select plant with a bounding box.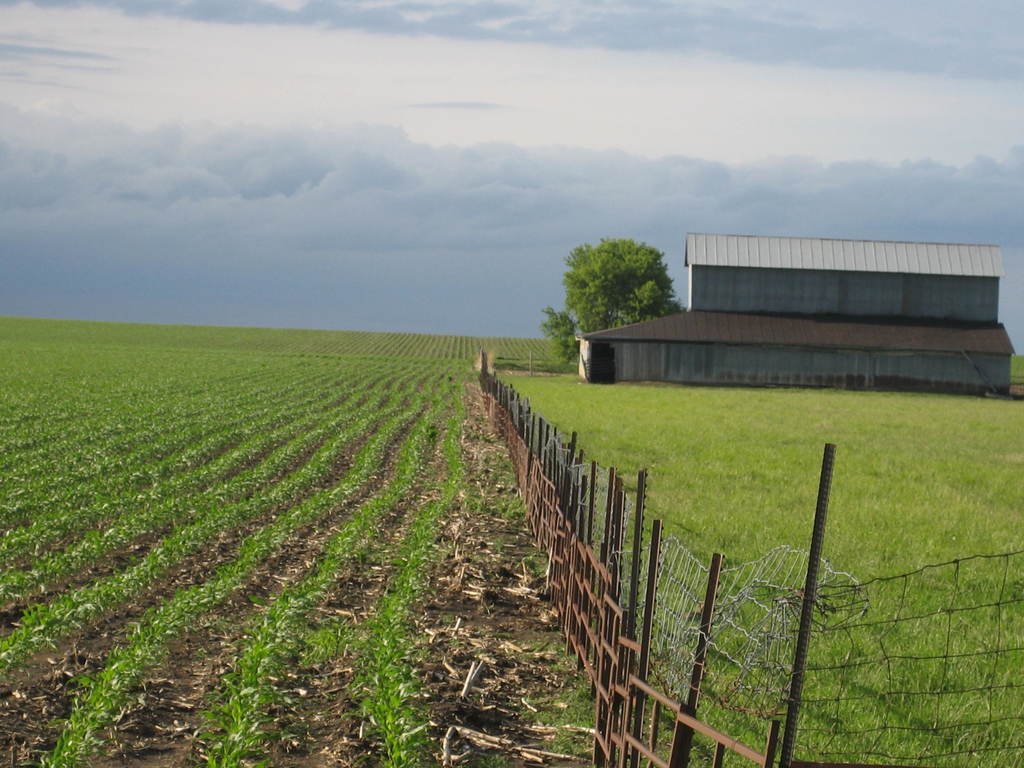
[x1=495, y1=364, x2=1023, y2=767].
